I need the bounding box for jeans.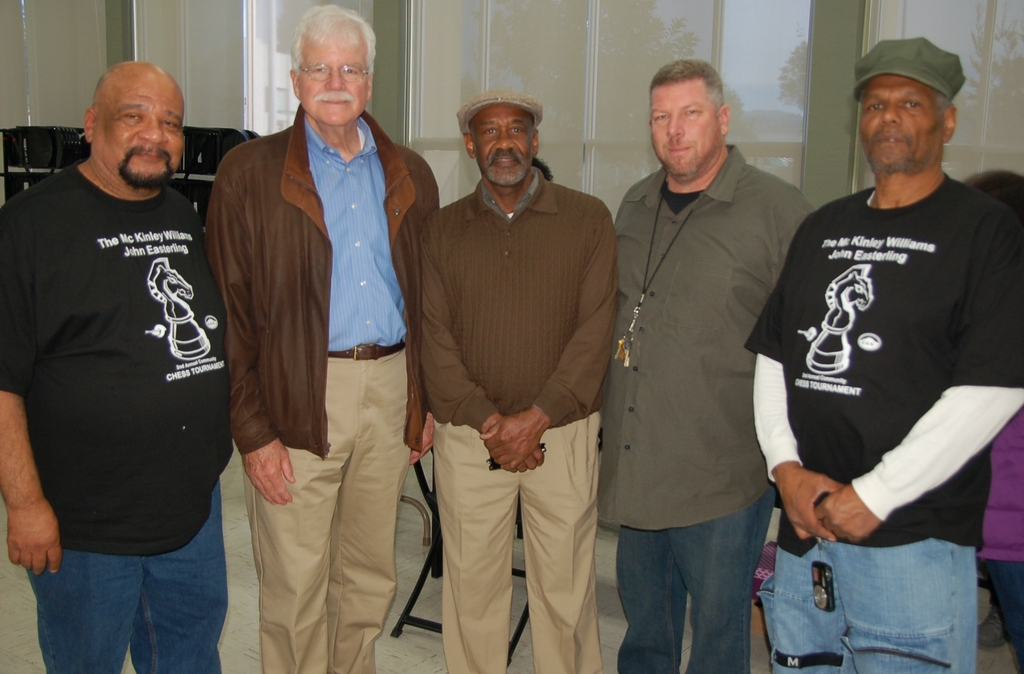
Here it is: 24, 481, 231, 673.
